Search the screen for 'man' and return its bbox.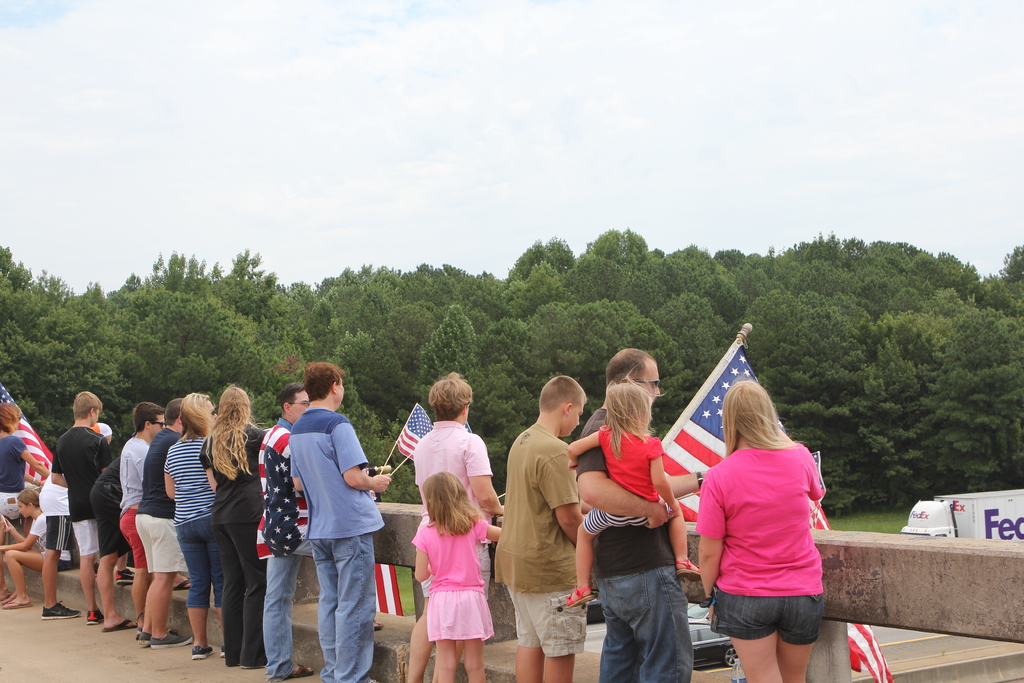
Found: bbox(573, 345, 712, 682).
